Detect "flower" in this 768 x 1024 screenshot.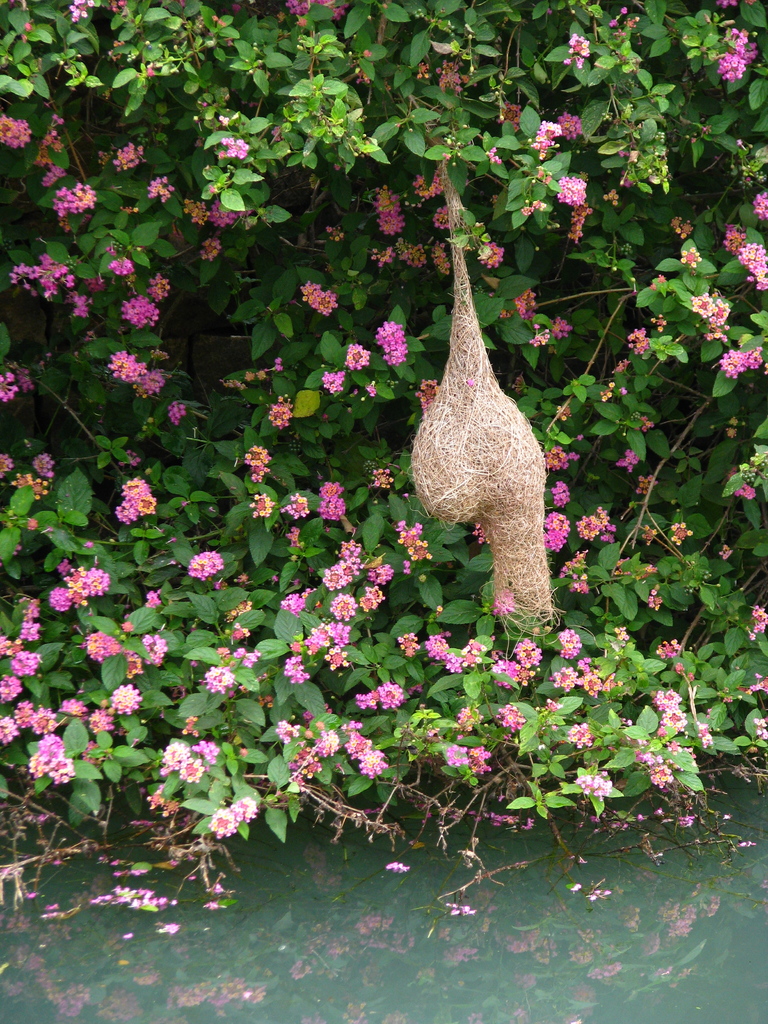
Detection: <region>529, 316, 571, 344</region>.
